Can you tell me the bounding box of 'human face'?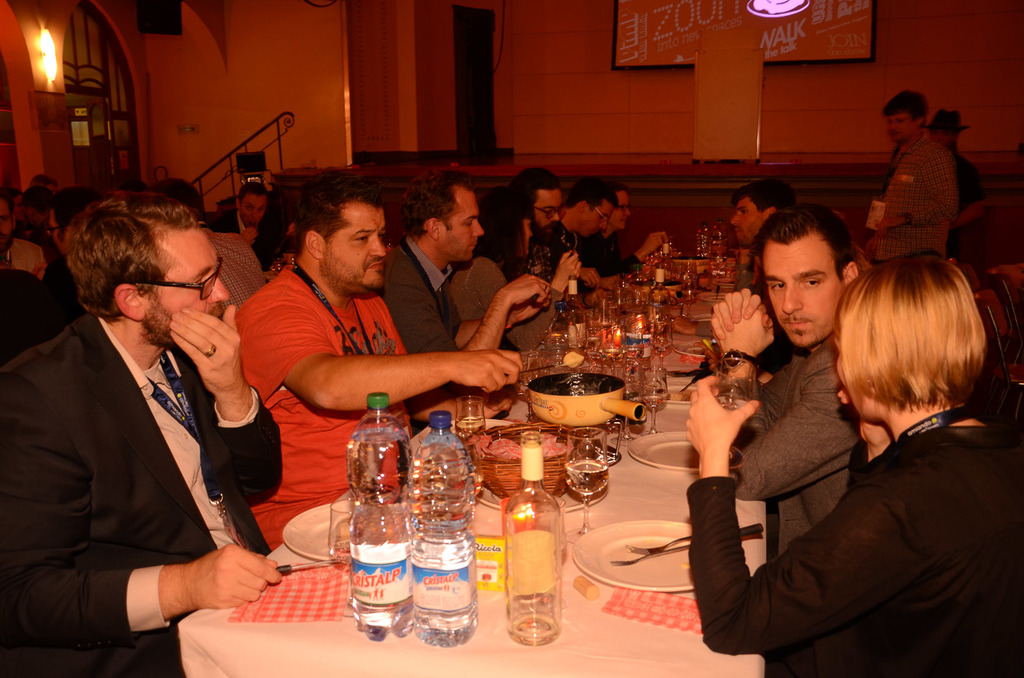
bbox=(324, 208, 388, 289).
